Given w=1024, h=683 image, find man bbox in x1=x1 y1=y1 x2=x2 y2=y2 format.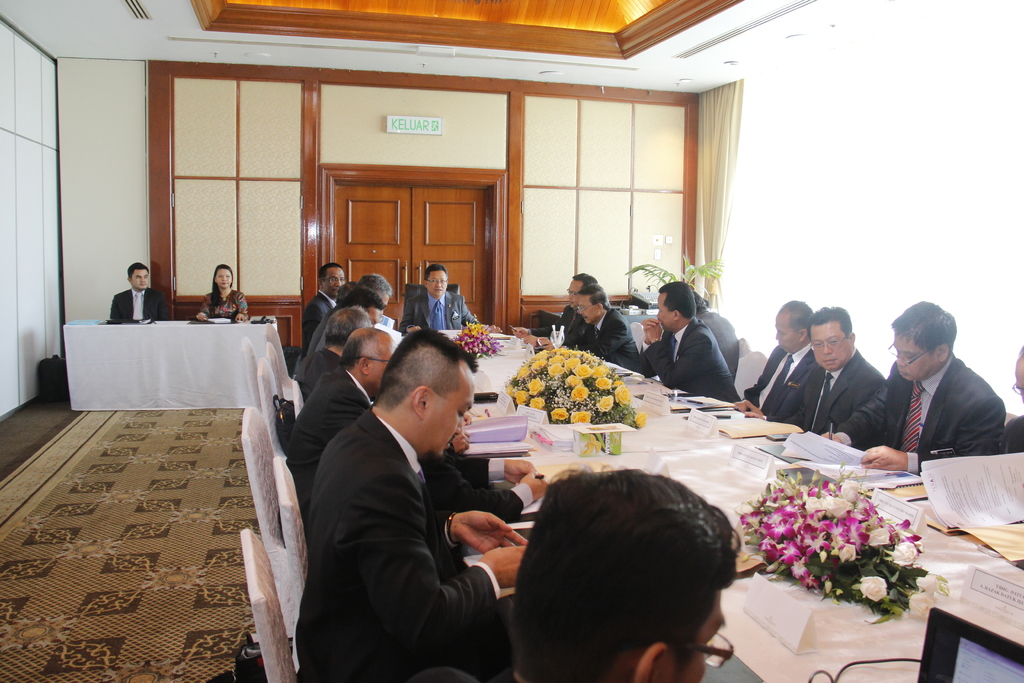
x1=106 y1=262 x2=164 y2=321.
